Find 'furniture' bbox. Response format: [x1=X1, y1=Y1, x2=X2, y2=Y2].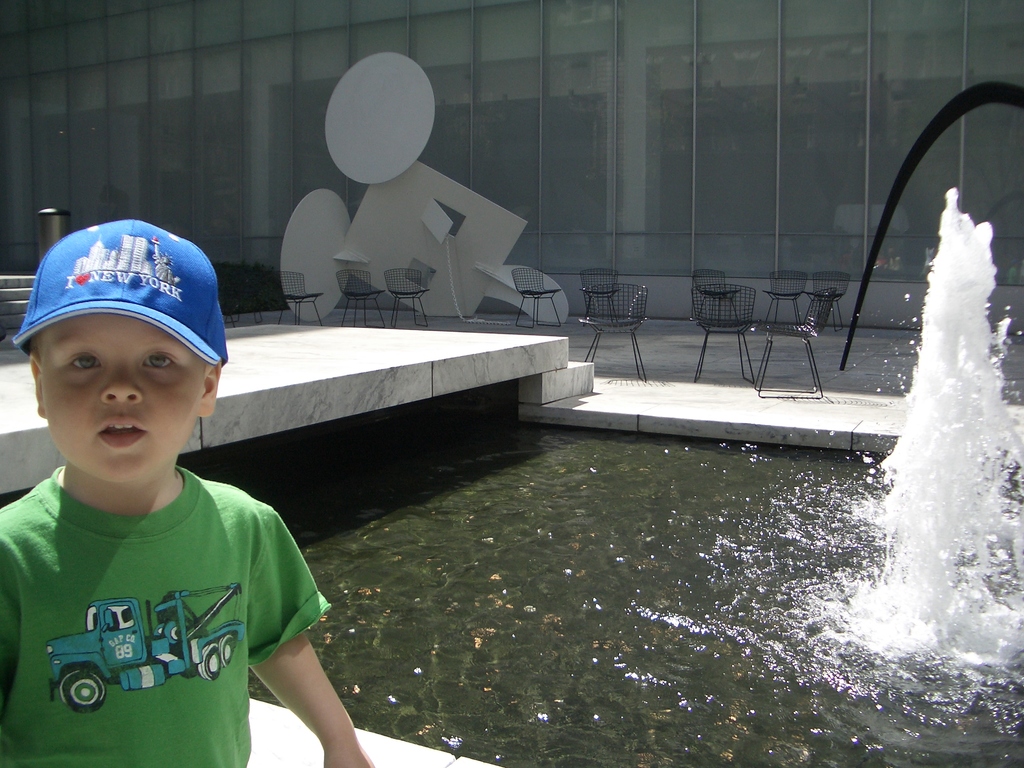
[x1=511, y1=268, x2=562, y2=328].
